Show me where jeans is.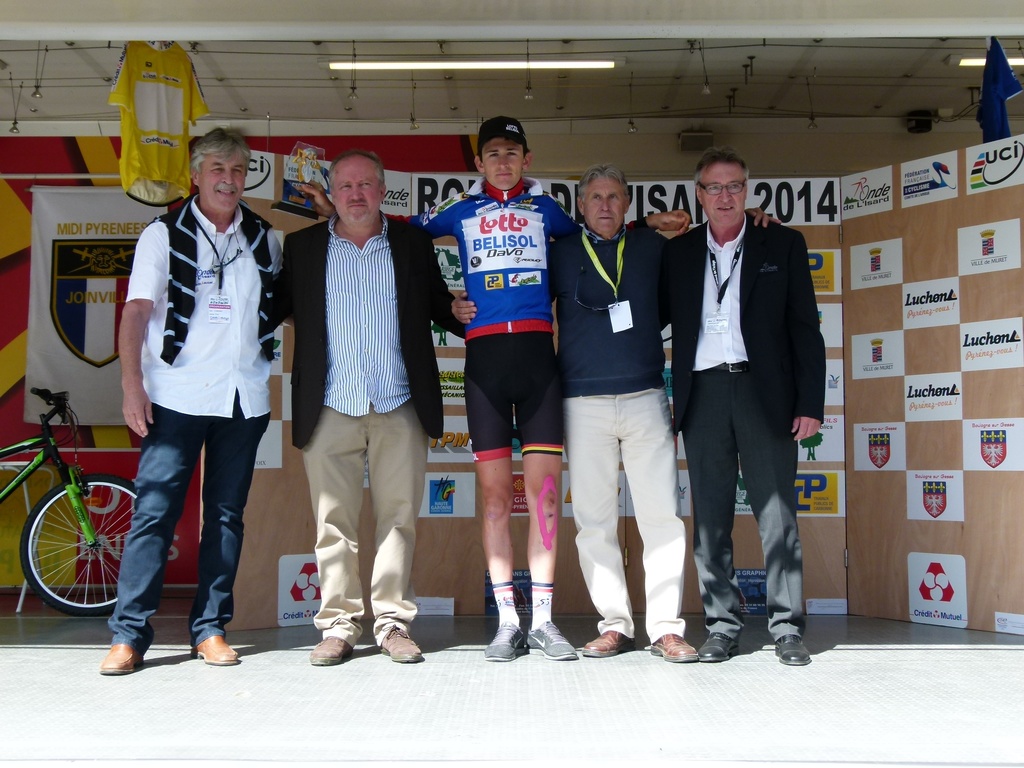
jeans is at crop(110, 400, 244, 645).
